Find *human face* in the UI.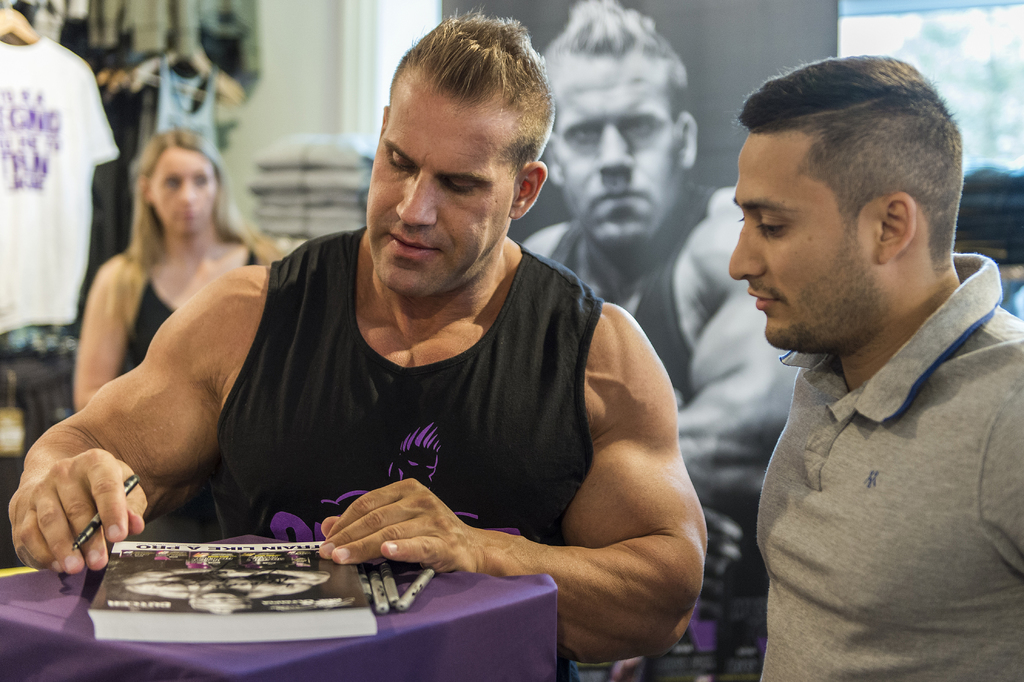
UI element at {"left": 148, "top": 153, "right": 219, "bottom": 237}.
